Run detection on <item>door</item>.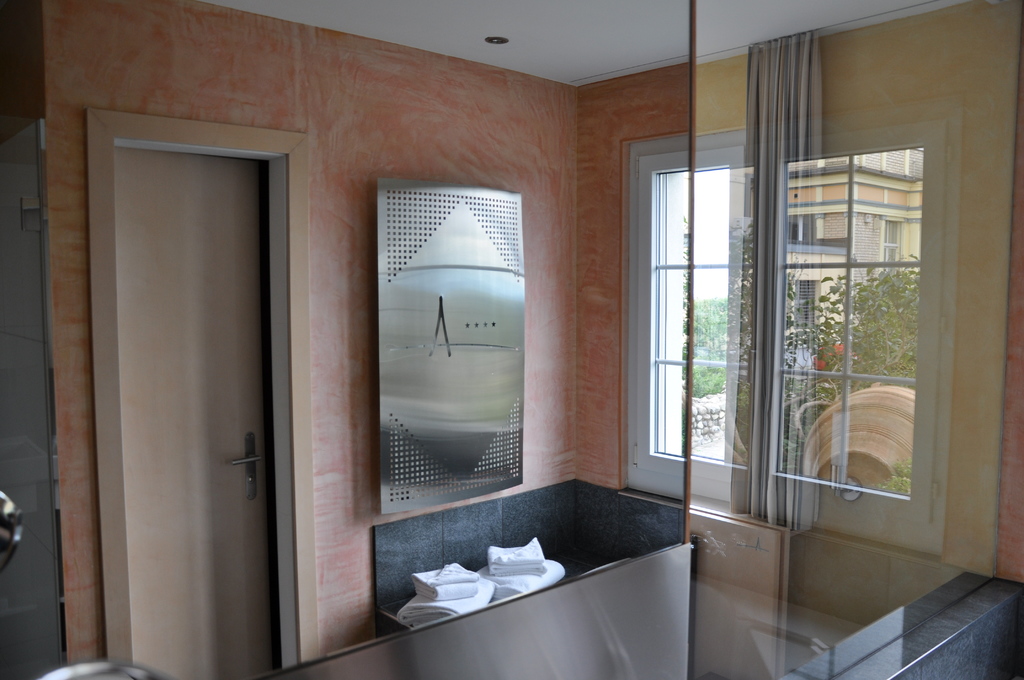
Result: (x1=114, y1=145, x2=278, y2=662).
